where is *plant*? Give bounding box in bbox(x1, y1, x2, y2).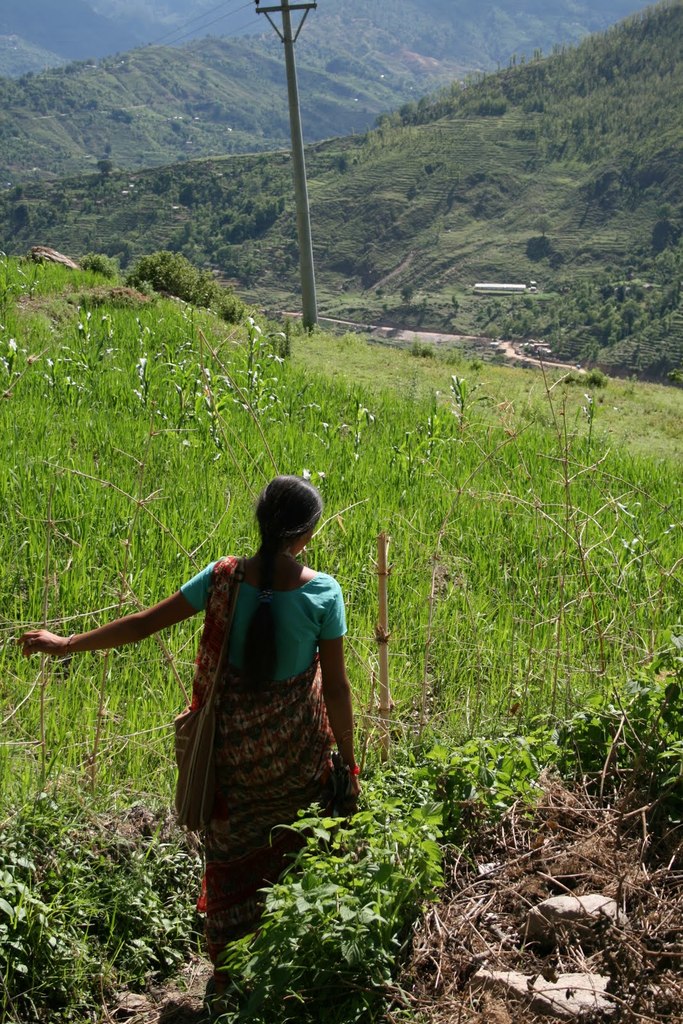
bbox(71, 245, 134, 292).
